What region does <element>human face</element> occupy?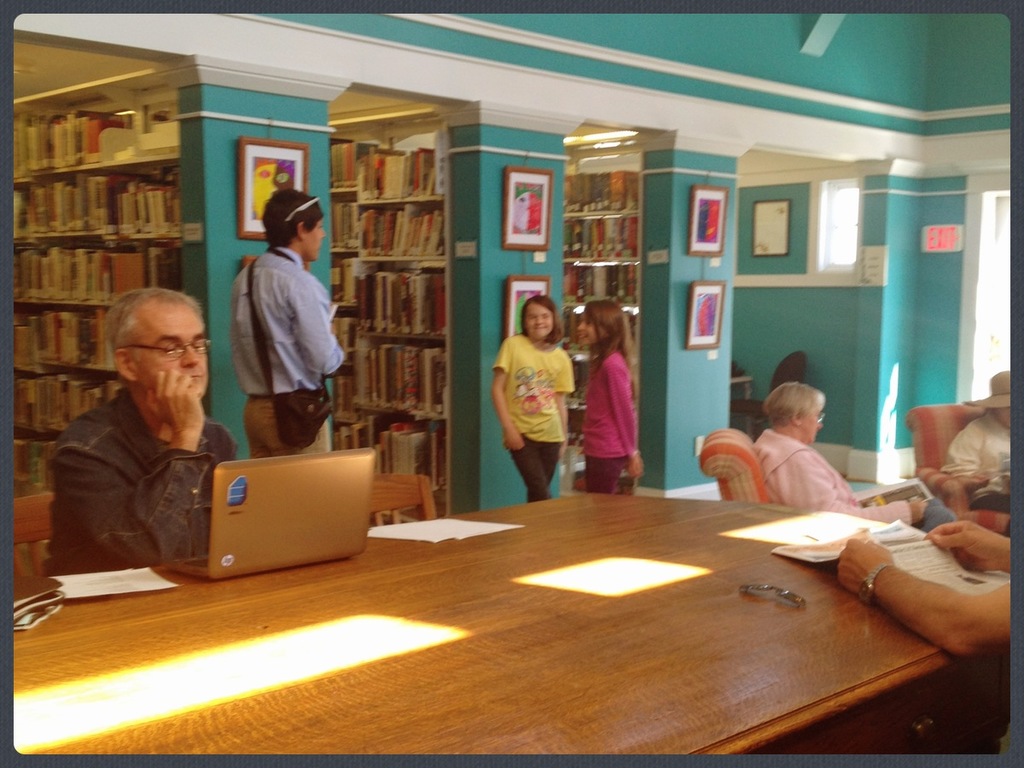
[left=527, top=303, right=551, bottom=340].
